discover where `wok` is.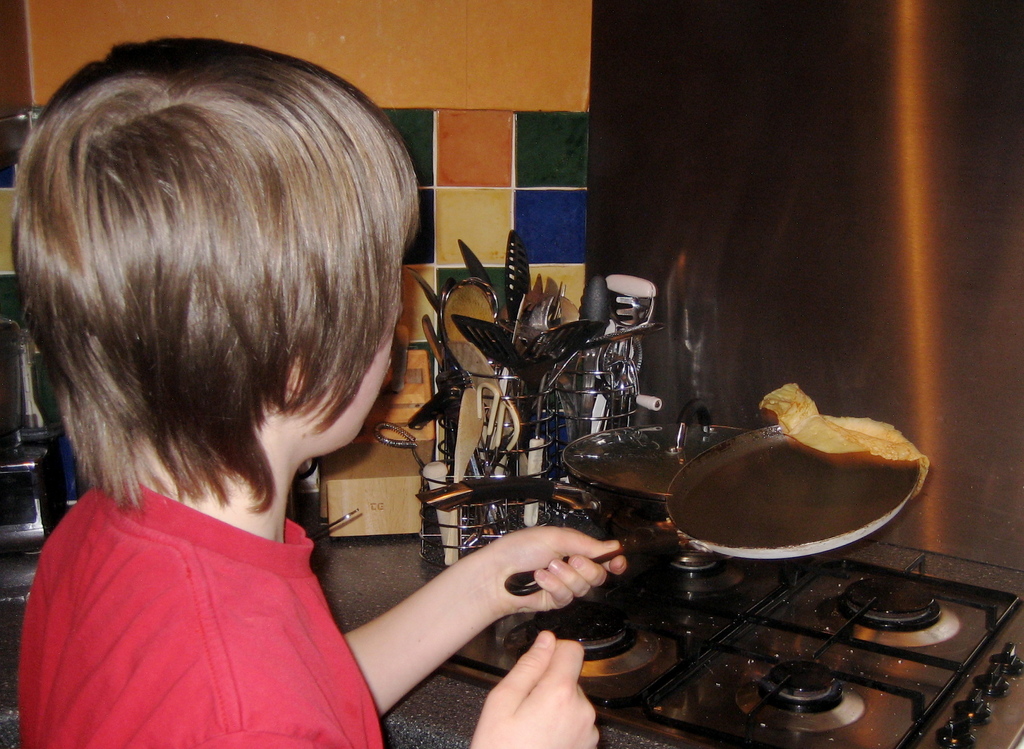
Discovered at <region>404, 419, 781, 520</region>.
